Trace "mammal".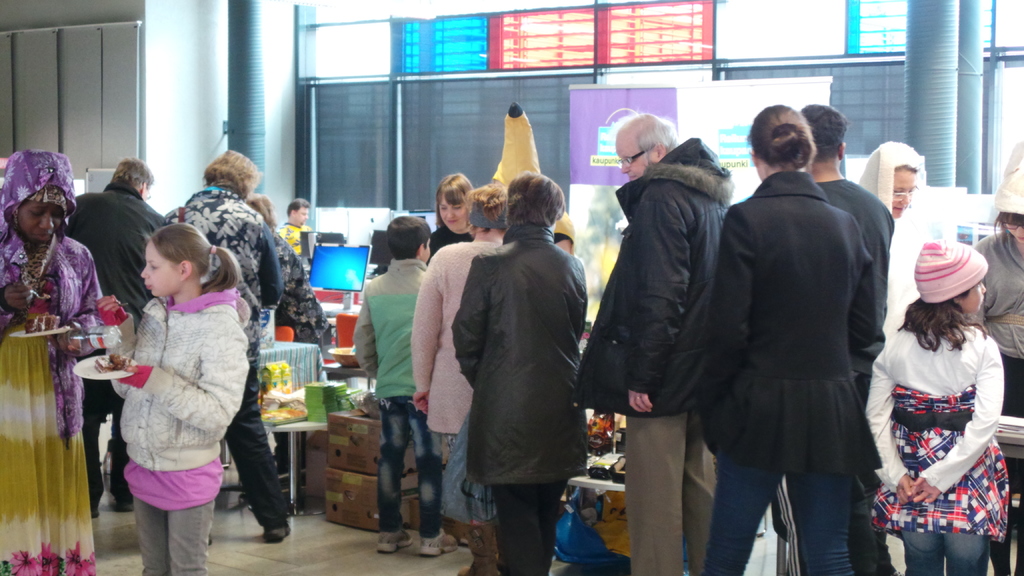
Traced to (0, 145, 97, 575).
